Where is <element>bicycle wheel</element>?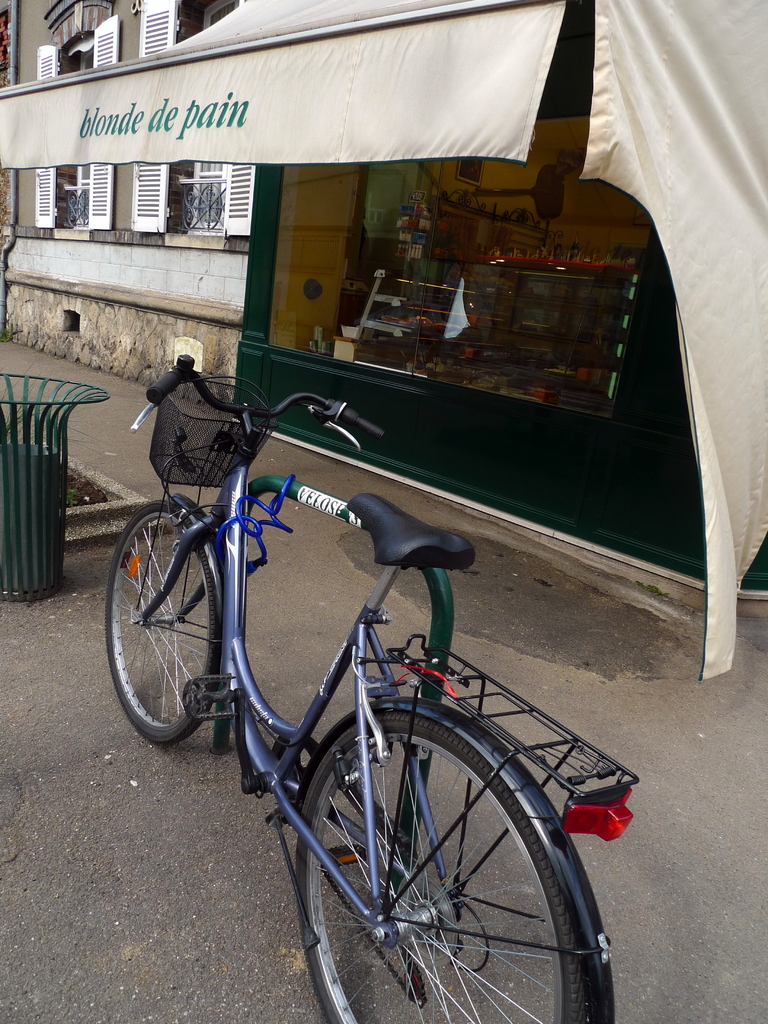
Rect(300, 709, 587, 1021).
